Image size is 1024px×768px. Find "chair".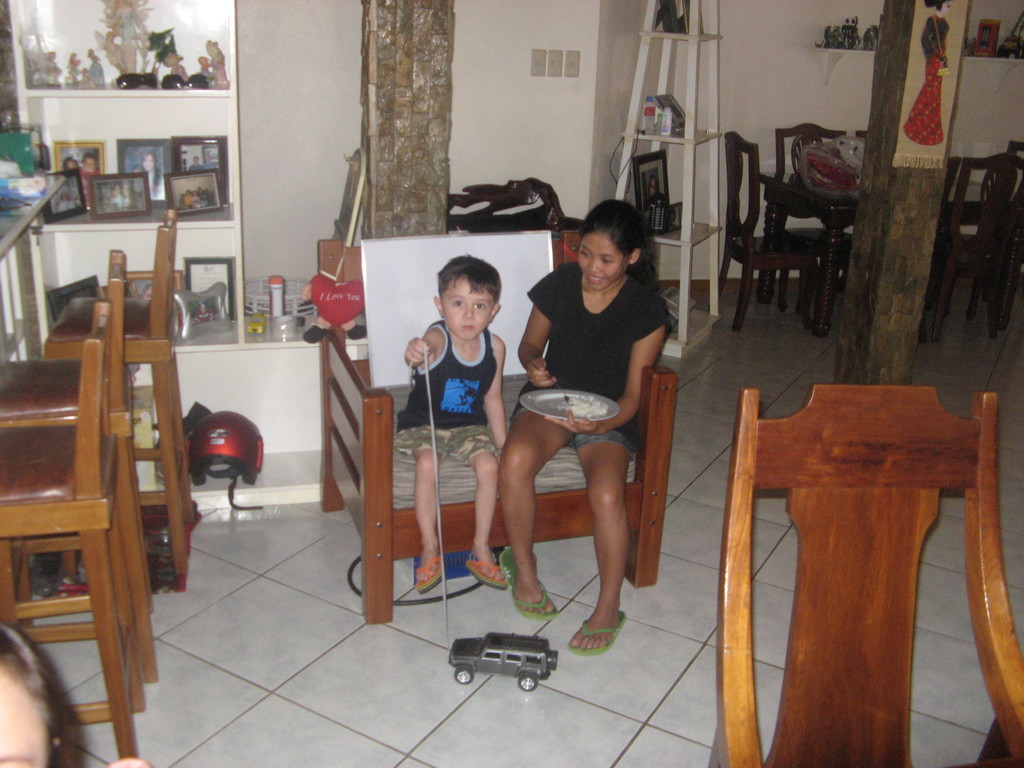
(x1=941, y1=139, x2=1023, y2=324).
